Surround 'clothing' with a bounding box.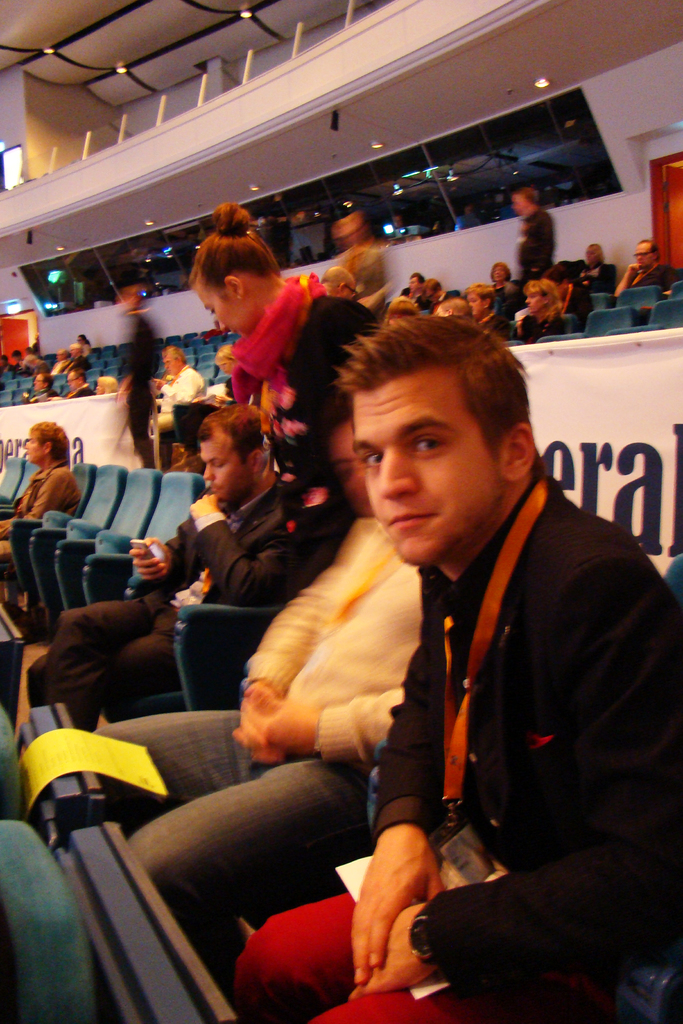
detection(396, 280, 429, 308).
